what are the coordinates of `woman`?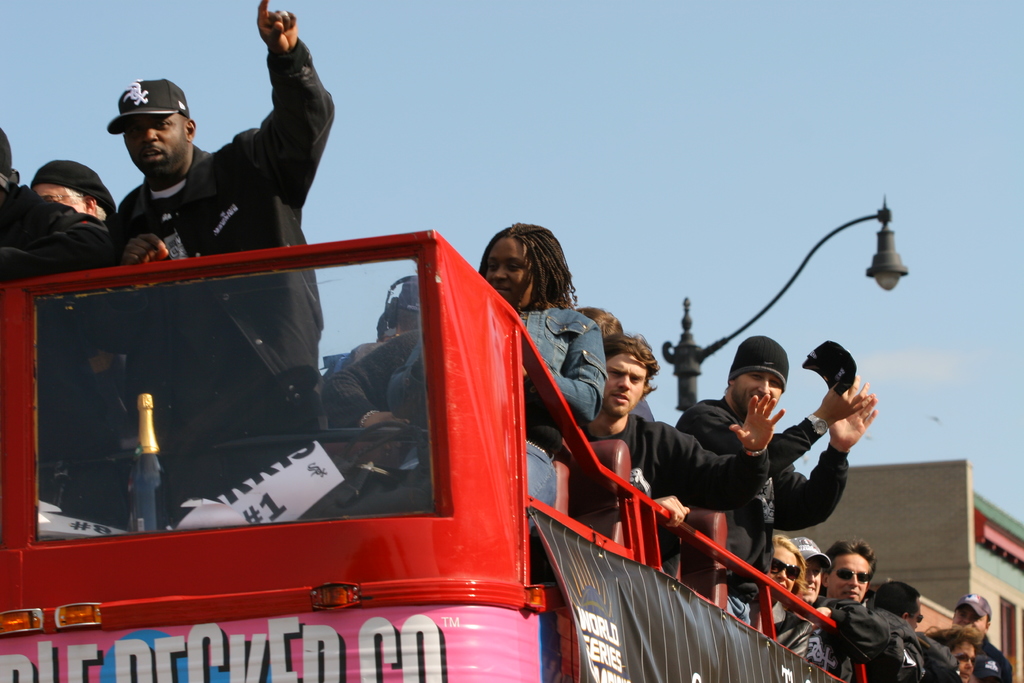
[335, 220, 608, 514].
